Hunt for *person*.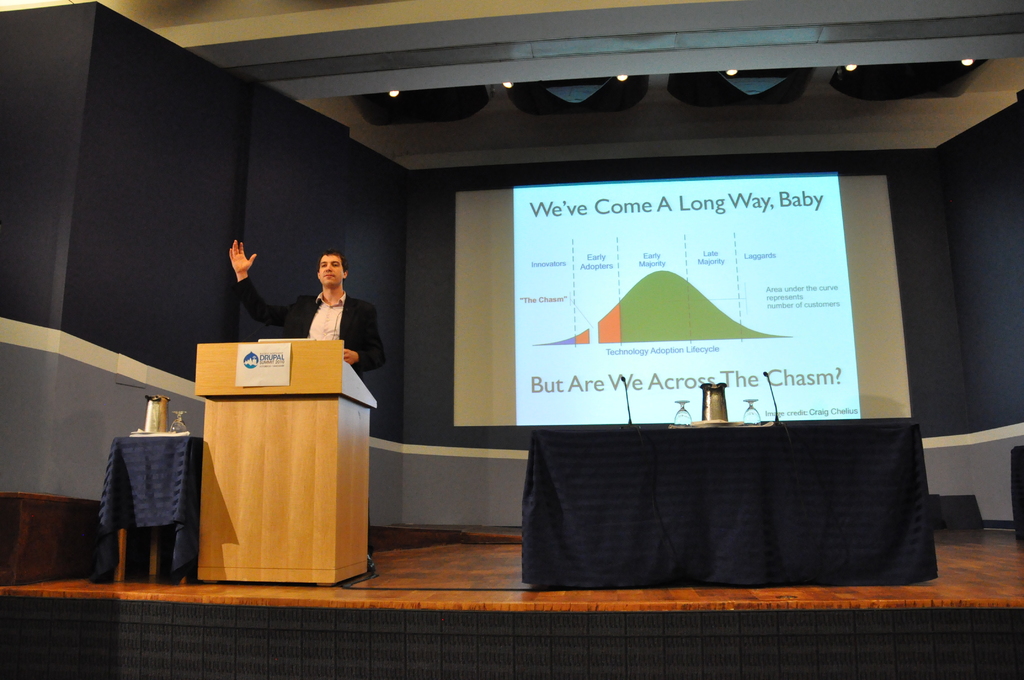
Hunted down at [x1=221, y1=238, x2=389, y2=378].
